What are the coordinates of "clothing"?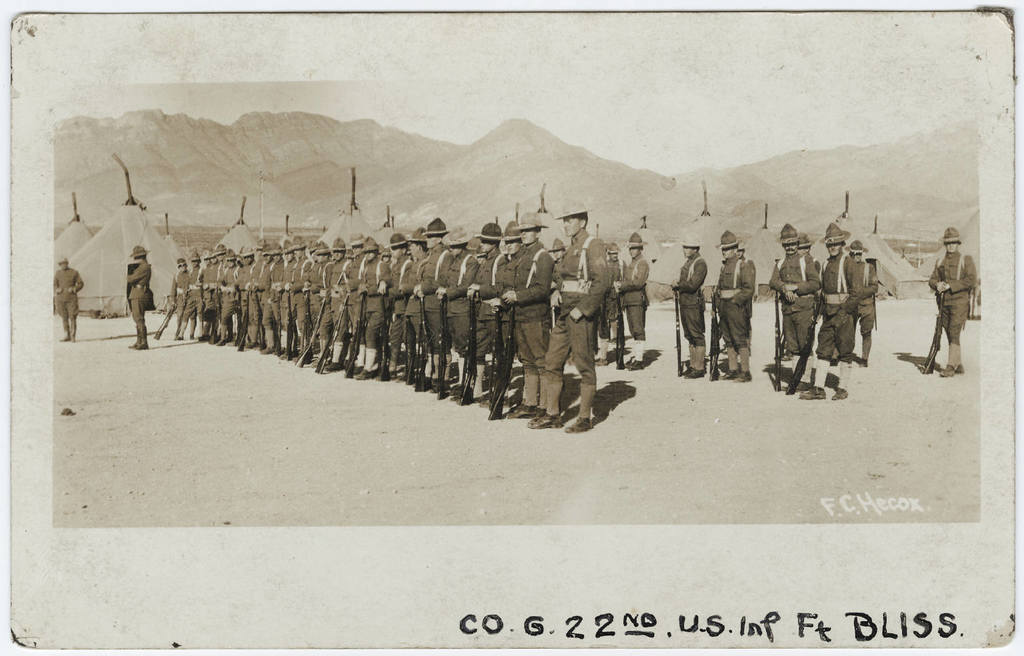
<region>819, 253, 859, 357</region>.
